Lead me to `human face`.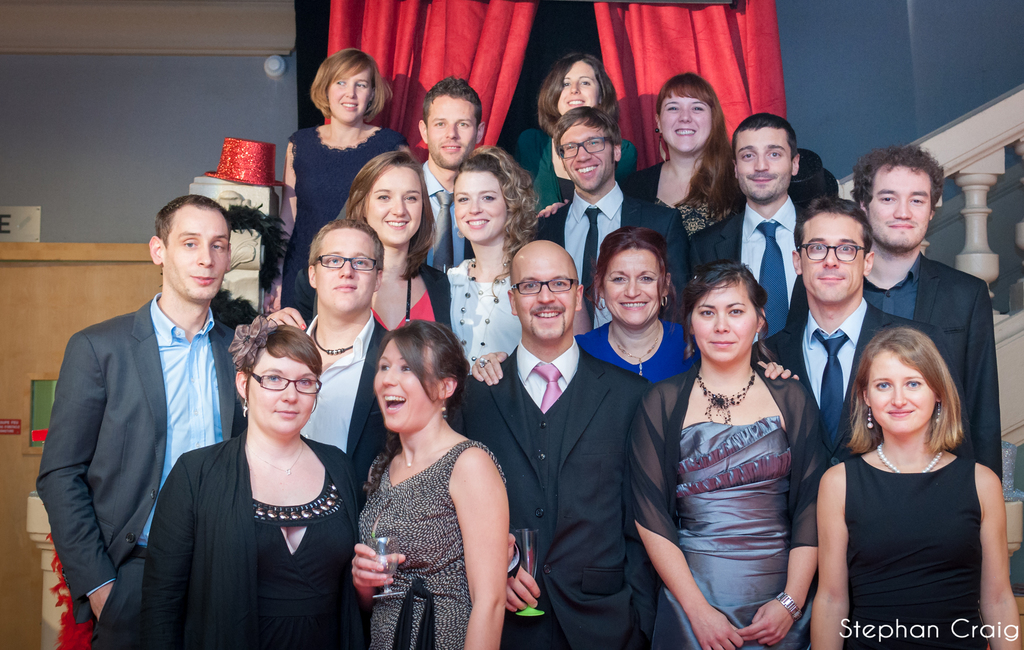
Lead to [362, 165, 424, 249].
